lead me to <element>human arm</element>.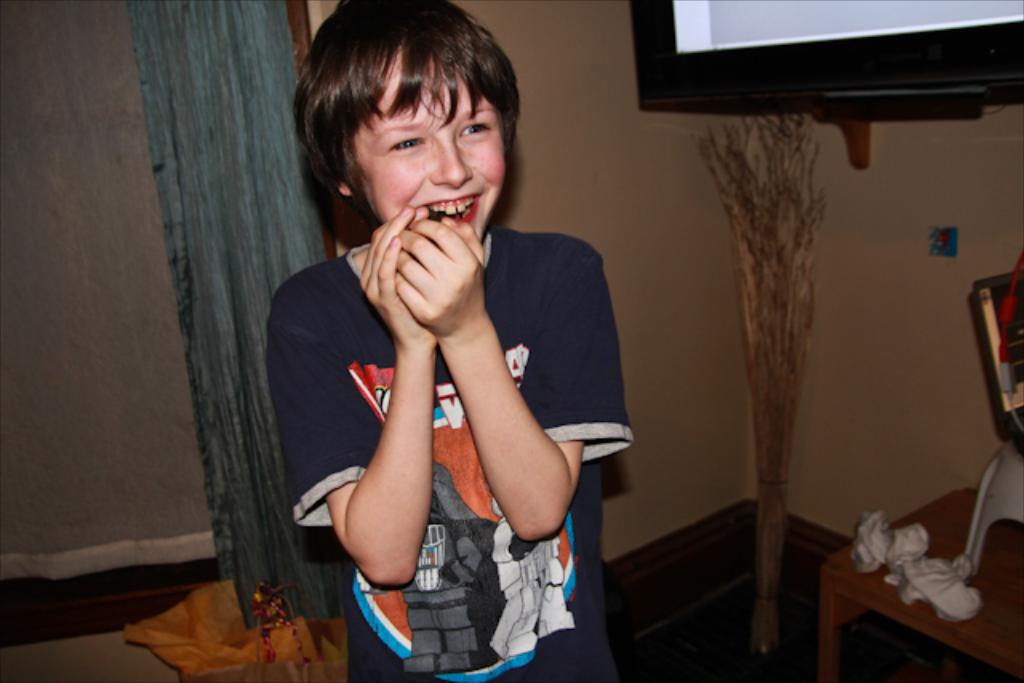
Lead to box(326, 296, 438, 624).
